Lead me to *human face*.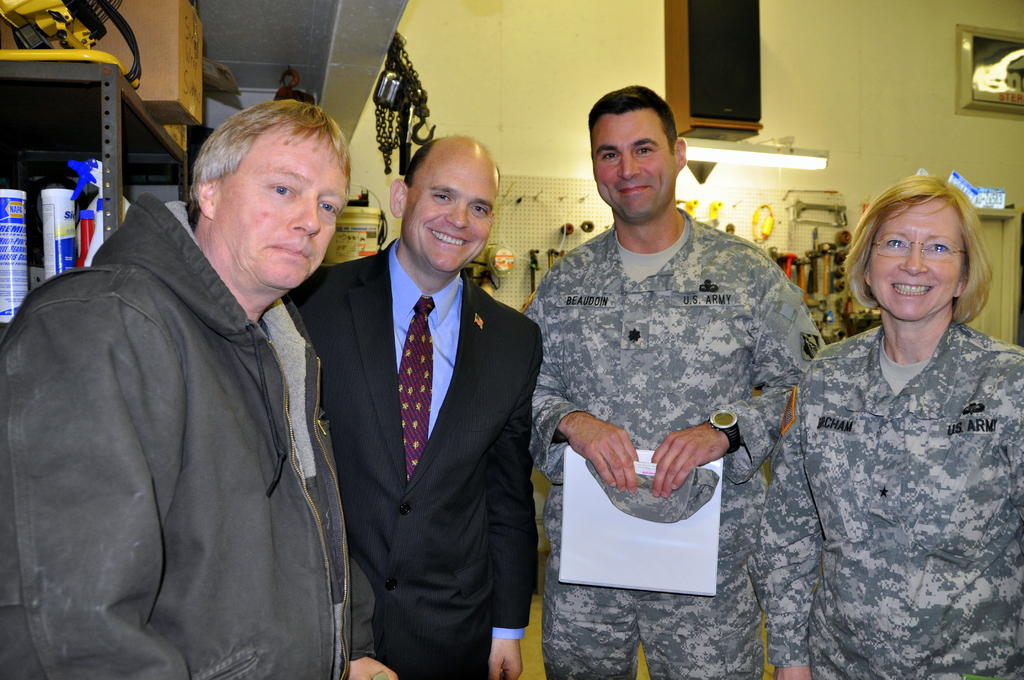
Lead to (x1=872, y1=195, x2=964, y2=325).
